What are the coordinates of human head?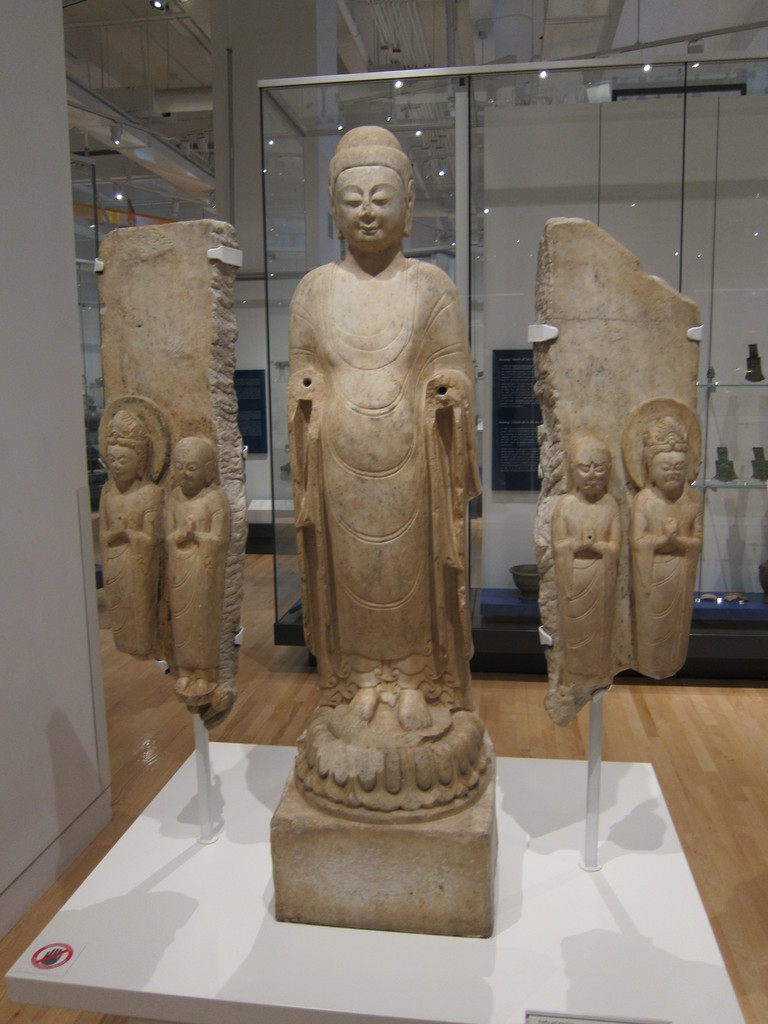
rect(168, 438, 221, 494).
